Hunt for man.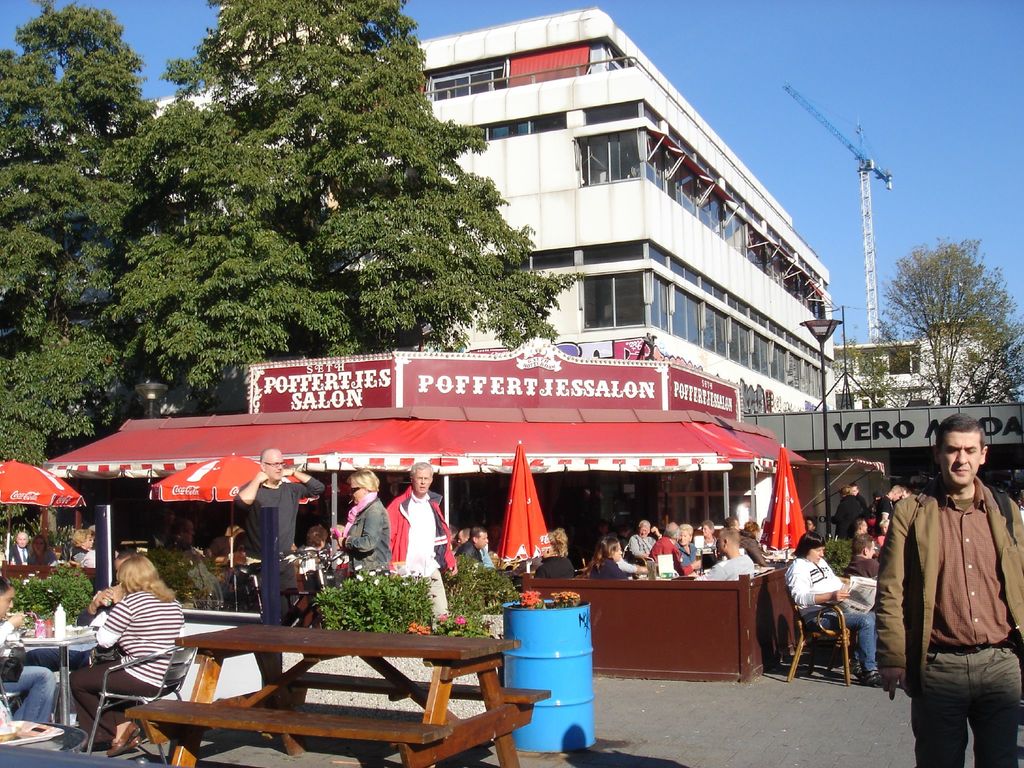
Hunted down at bbox=(842, 511, 877, 547).
